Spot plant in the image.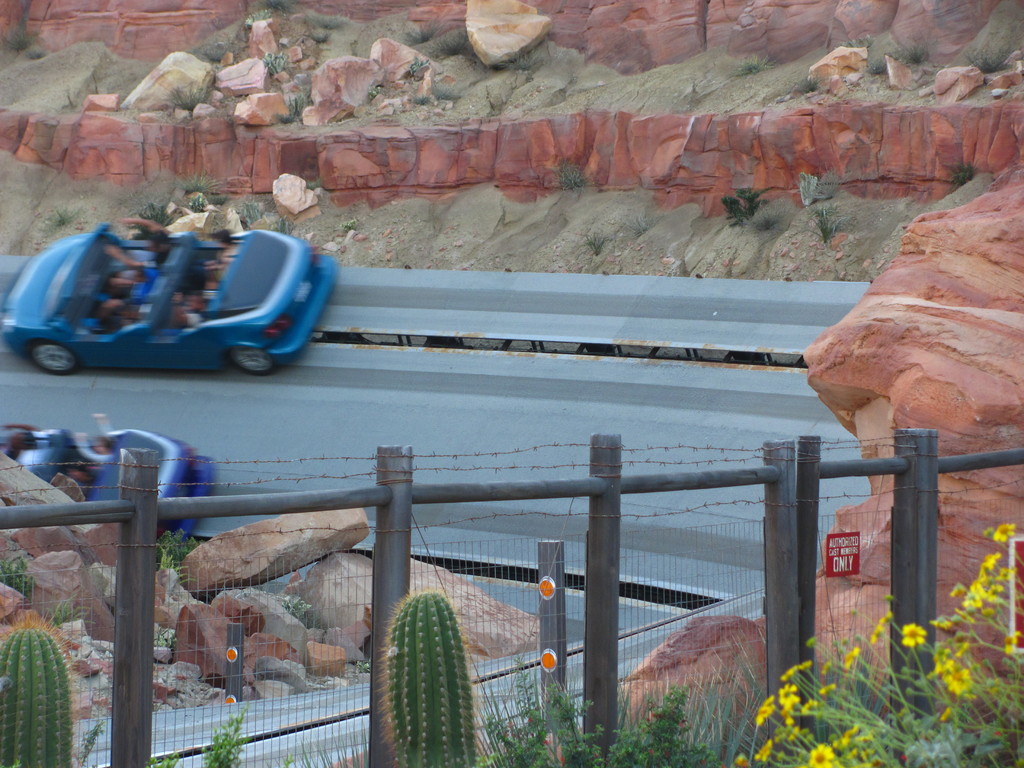
plant found at region(263, 0, 296, 16).
